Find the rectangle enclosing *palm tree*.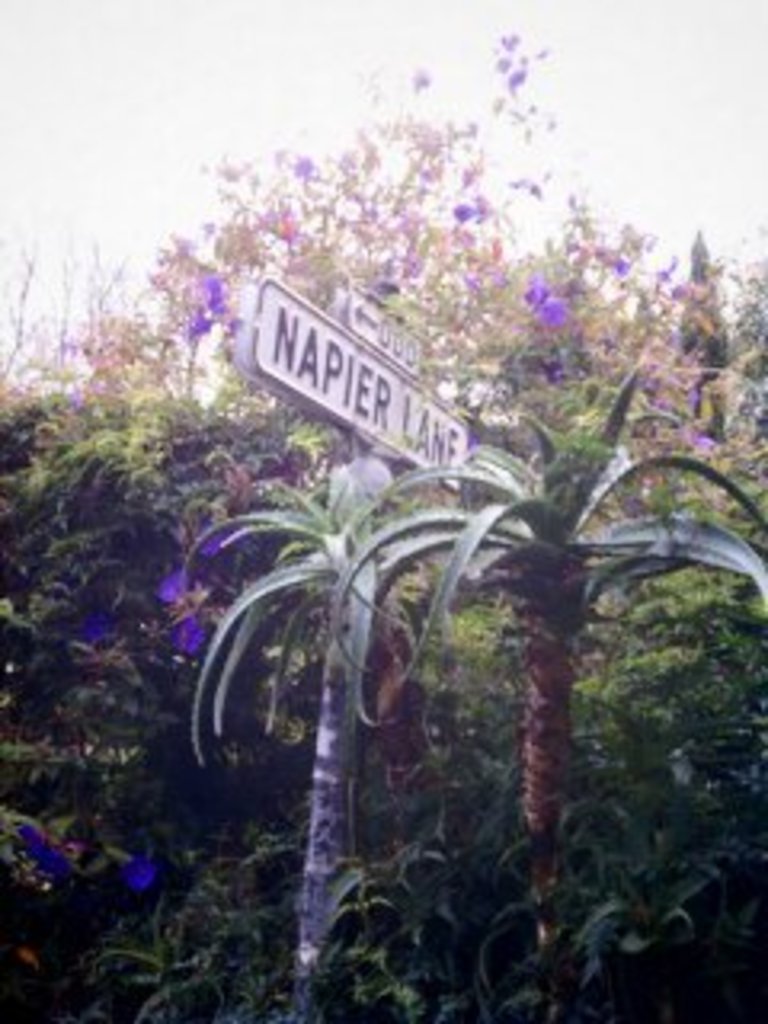
202/448/525/931.
